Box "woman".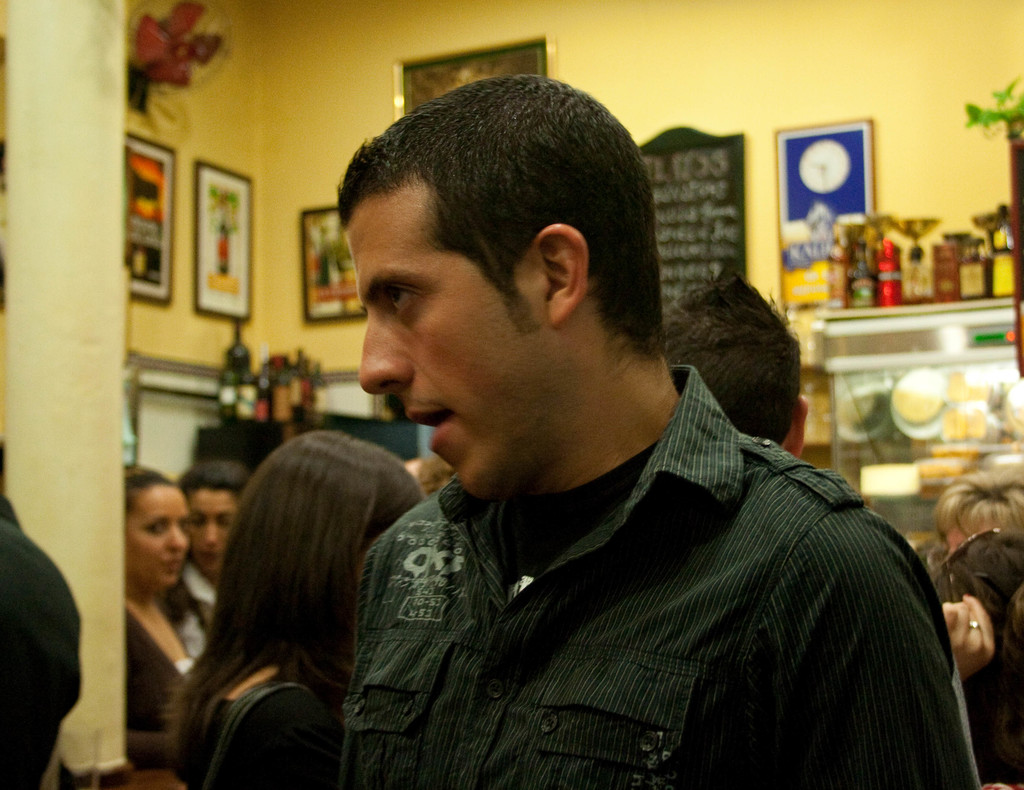
[left=170, top=457, right=250, bottom=673].
